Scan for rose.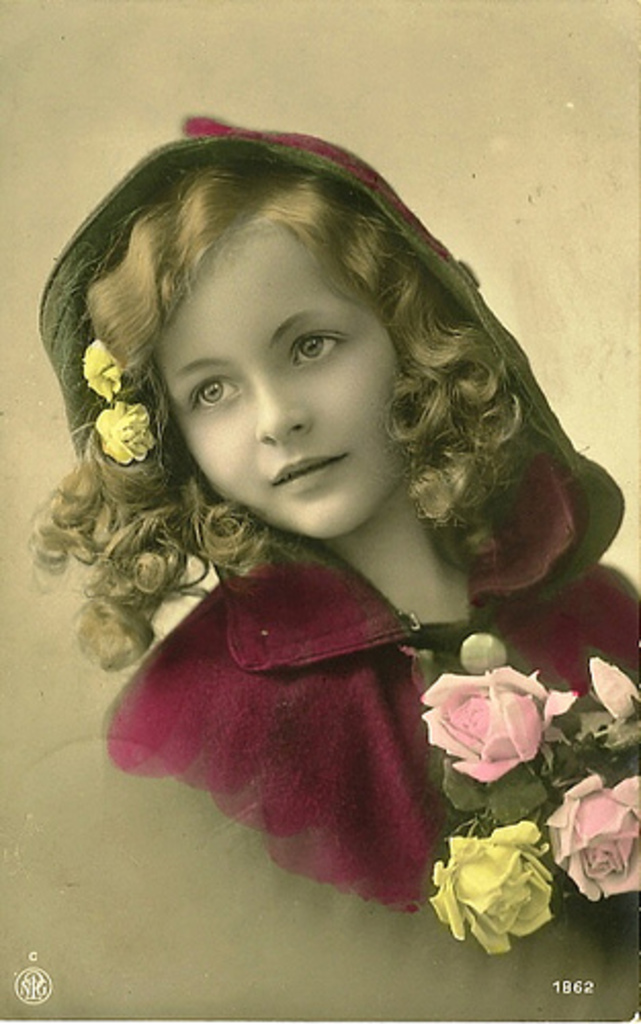
Scan result: bbox=[426, 815, 549, 958].
